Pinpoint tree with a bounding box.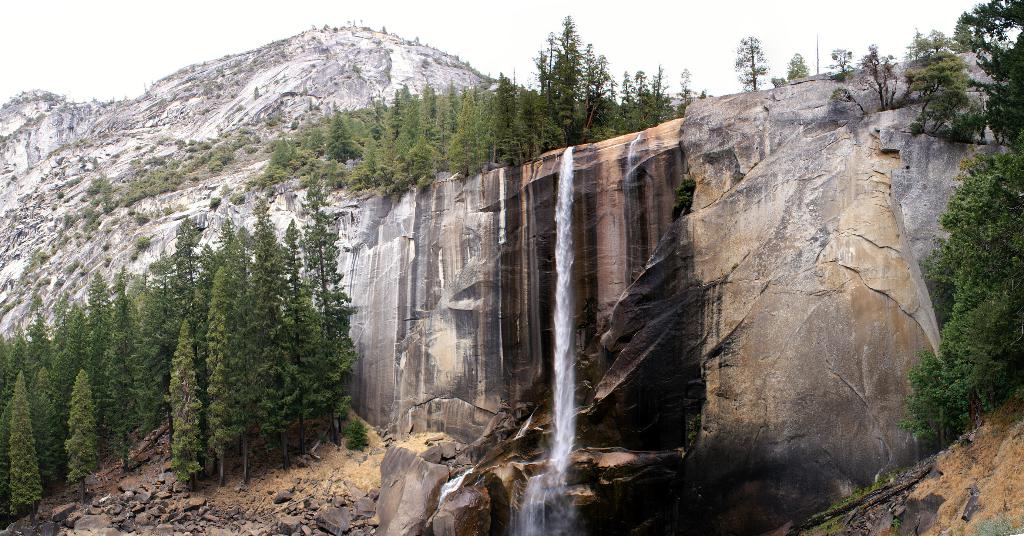
crop(84, 175, 117, 206).
